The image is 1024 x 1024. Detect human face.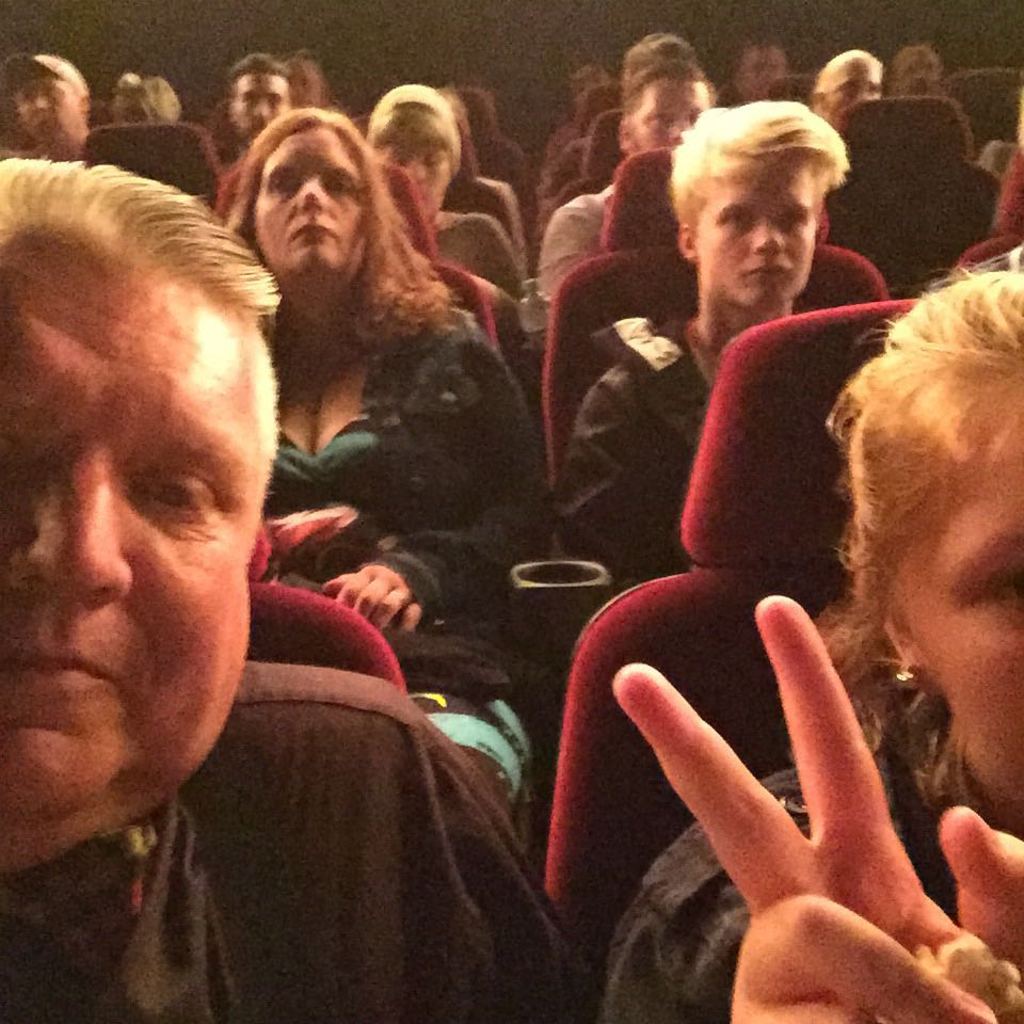
Detection: <box>238,67,292,142</box>.
